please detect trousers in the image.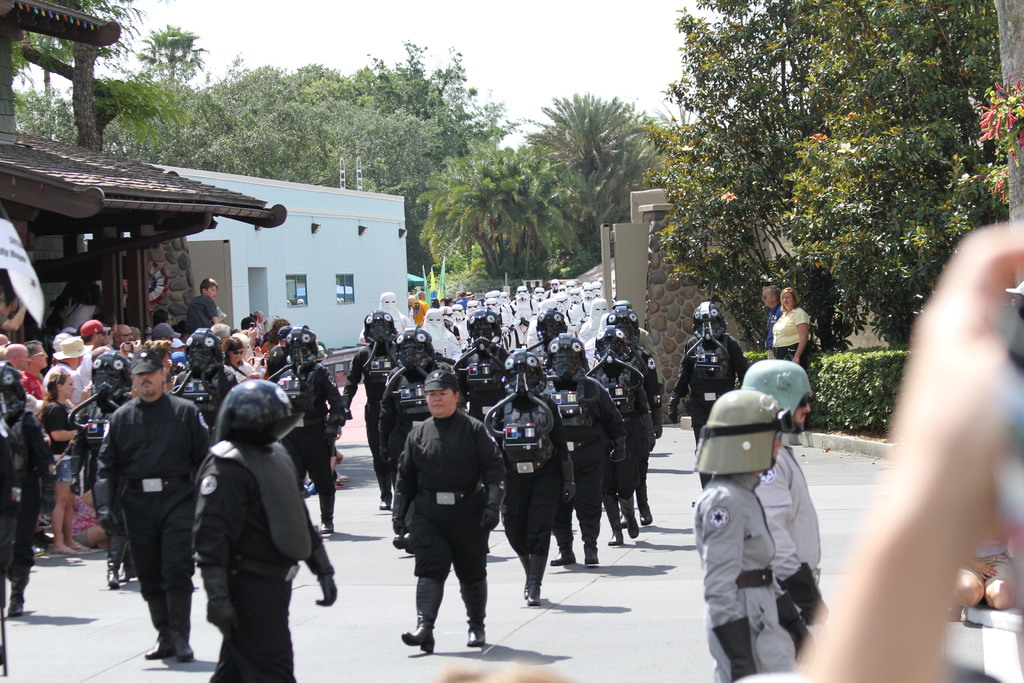
l=415, t=533, r=485, b=630.
